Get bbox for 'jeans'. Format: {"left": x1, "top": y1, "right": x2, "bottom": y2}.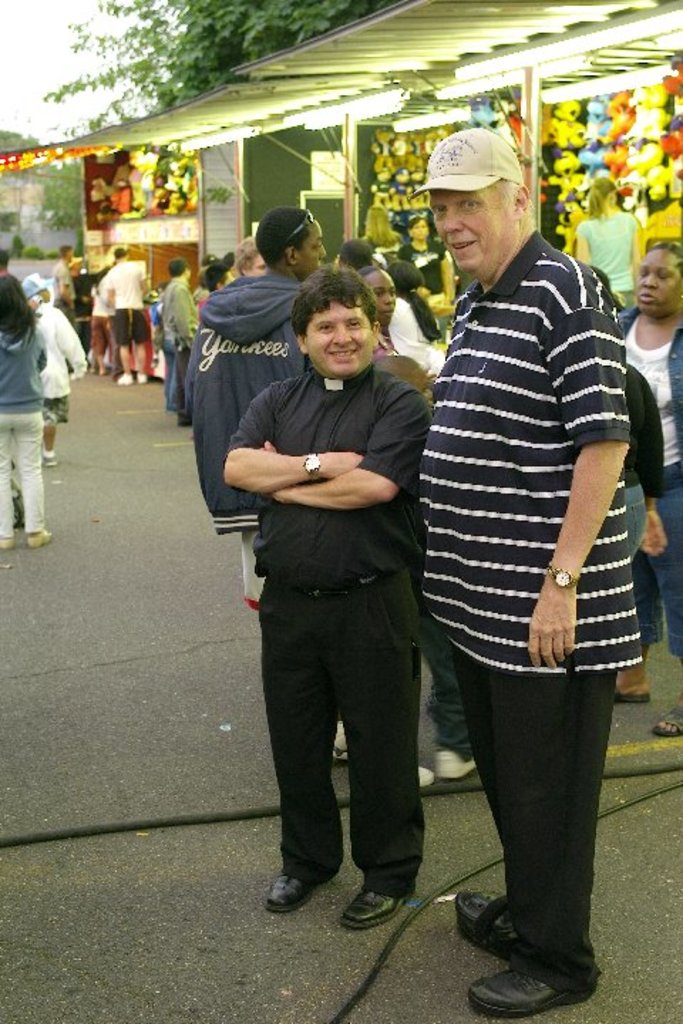
{"left": 159, "top": 346, "right": 178, "bottom": 410}.
